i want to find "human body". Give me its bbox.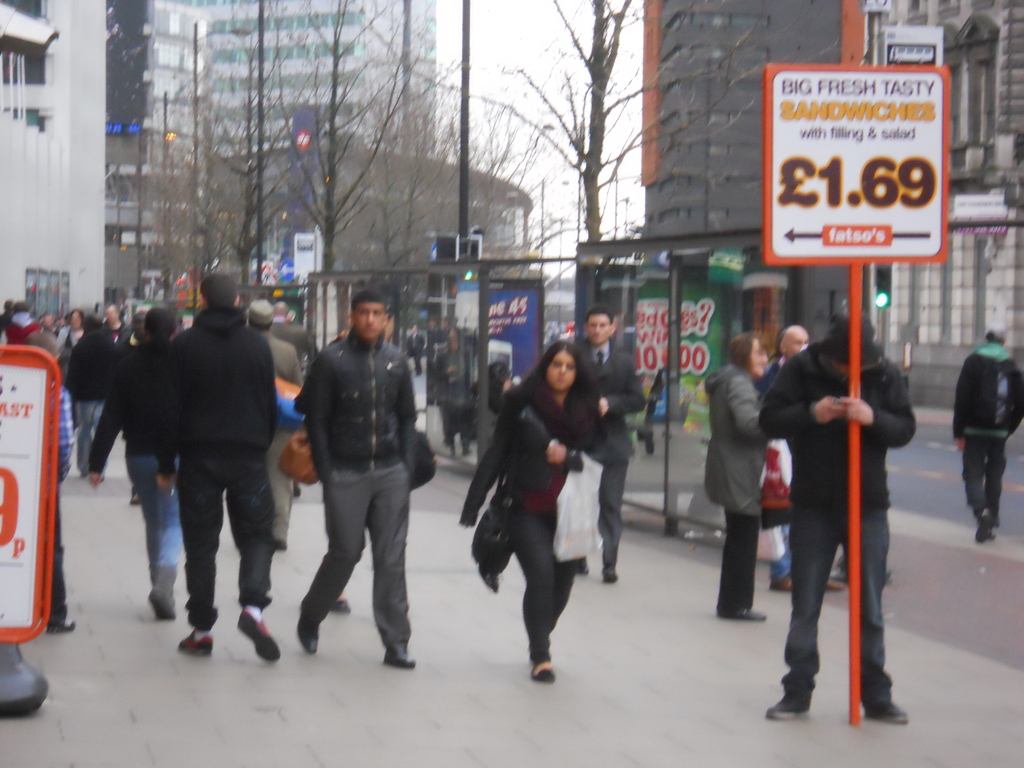
l=106, t=304, r=134, b=365.
